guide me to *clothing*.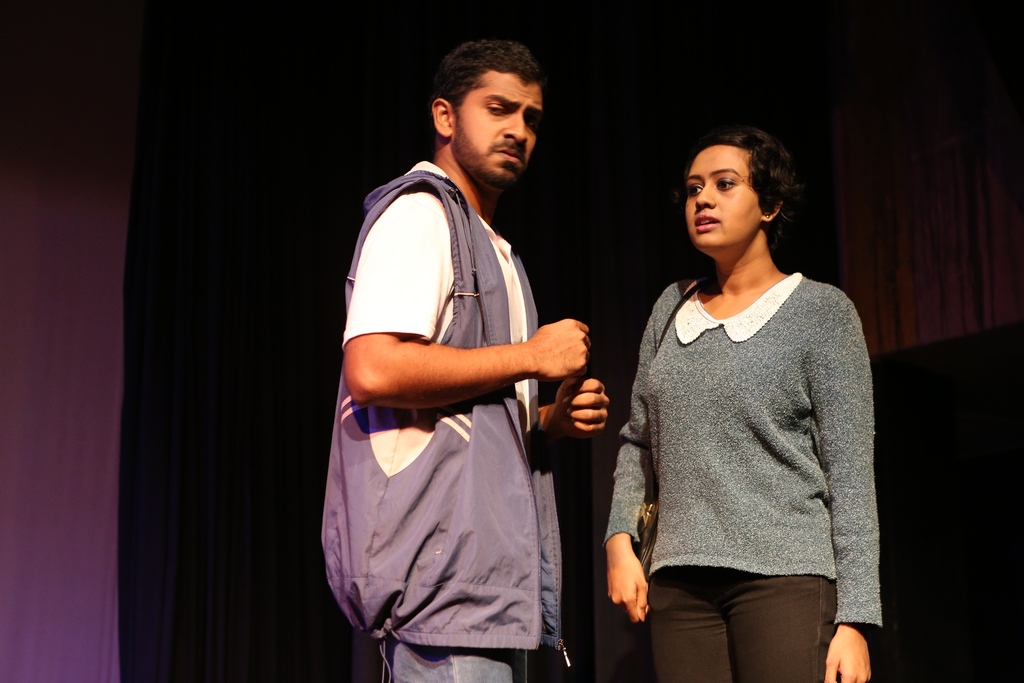
Guidance: bbox=(598, 272, 891, 682).
